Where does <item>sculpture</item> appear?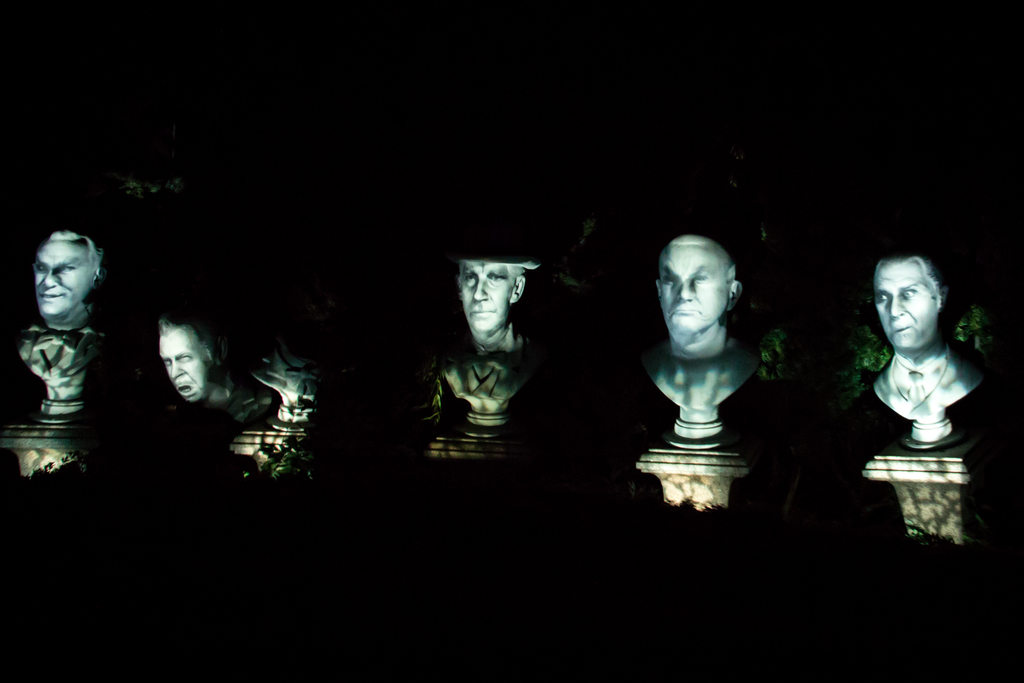
Appears at detection(850, 252, 991, 475).
